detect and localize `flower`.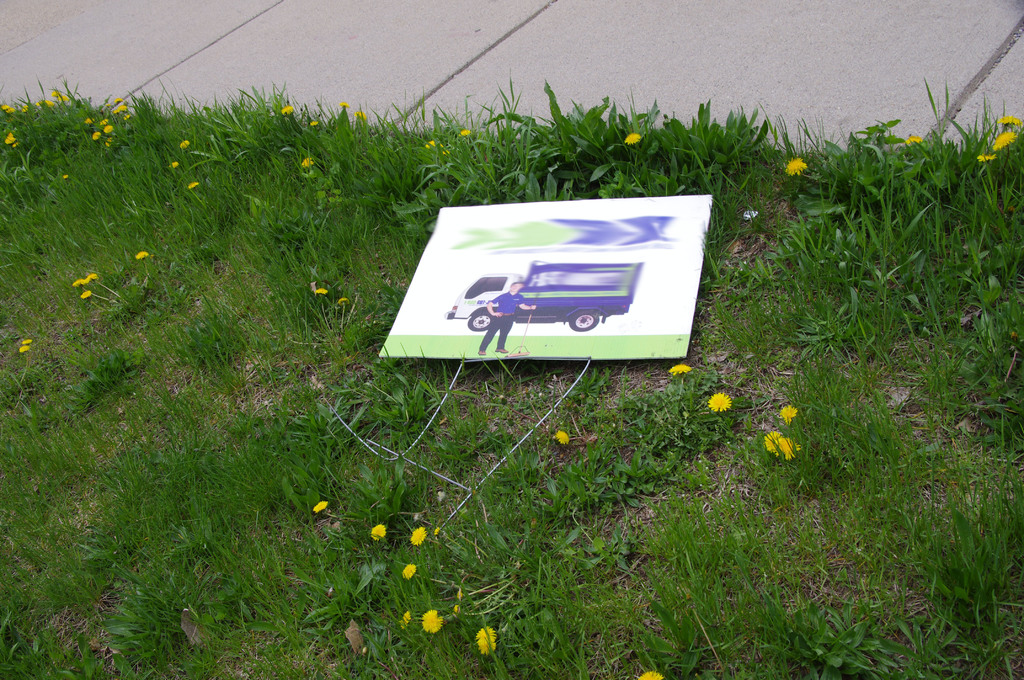
Localized at {"left": 303, "top": 156, "right": 314, "bottom": 170}.
